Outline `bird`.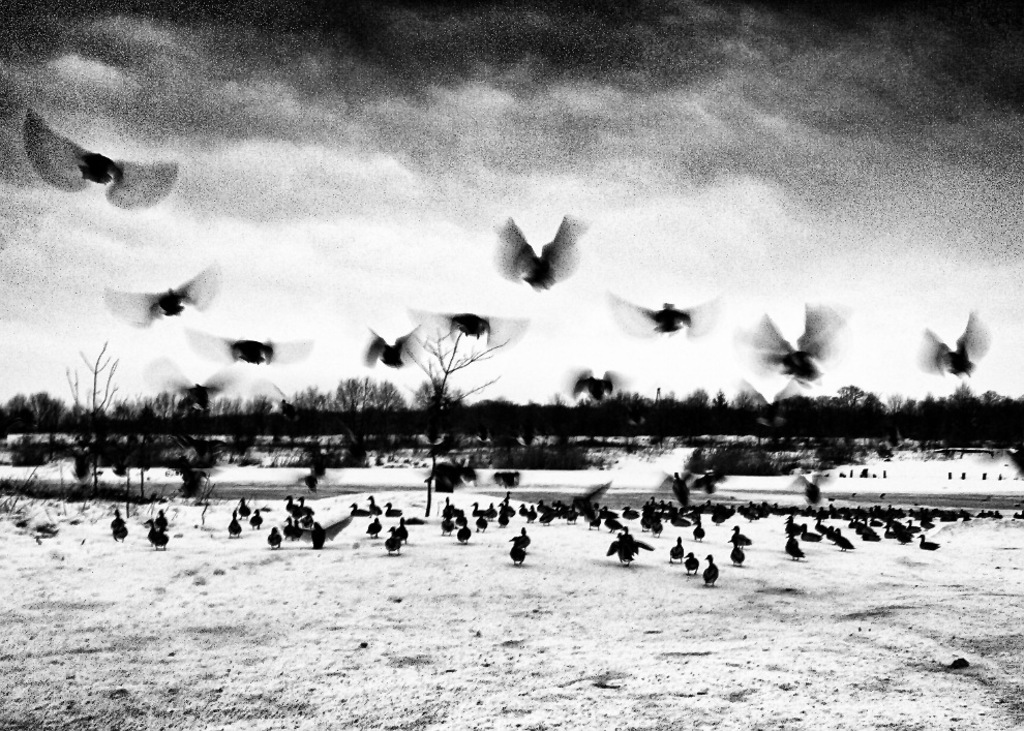
Outline: box=[599, 290, 727, 334].
